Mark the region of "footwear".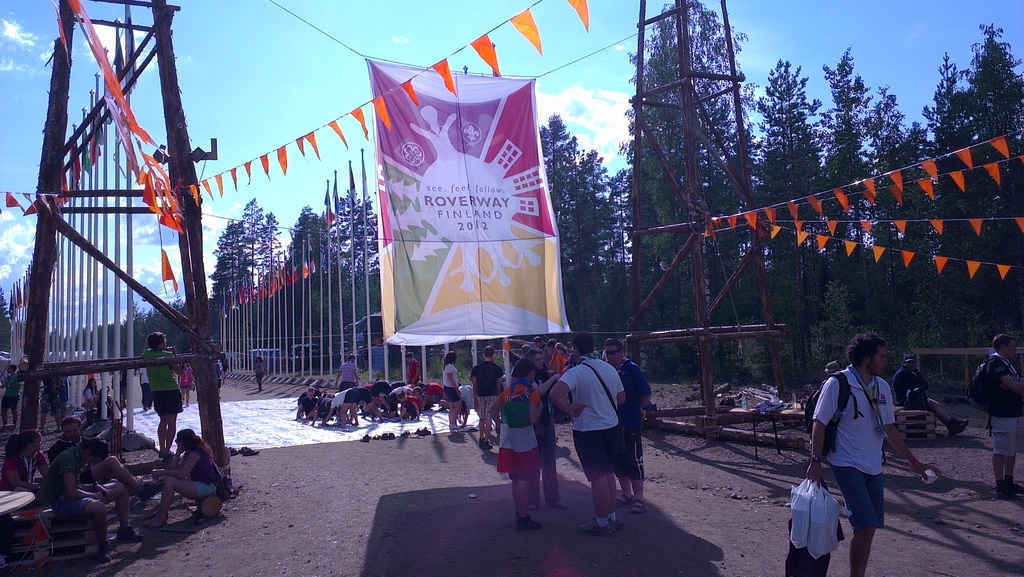
Region: [left=629, top=499, right=648, bottom=516].
